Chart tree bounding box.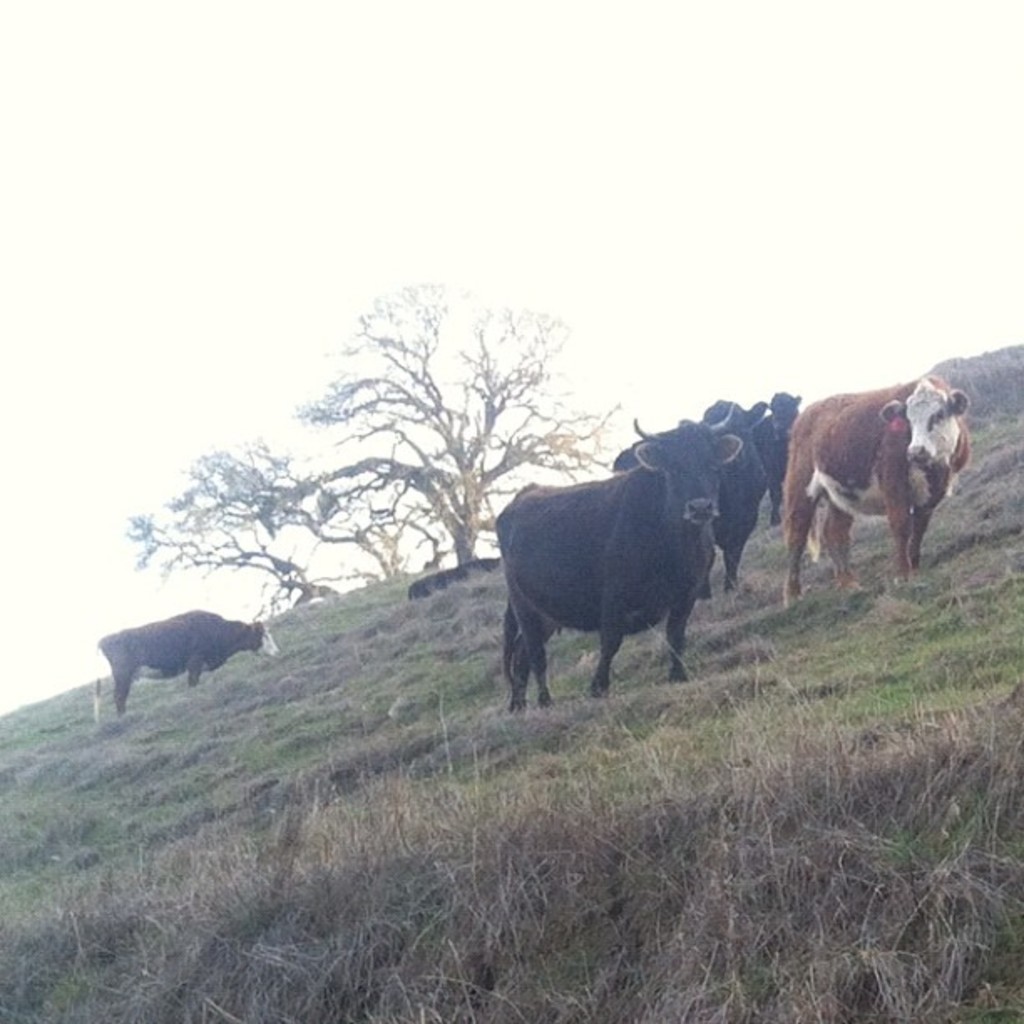
Charted: x1=115, y1=442, x2=430, y2=617.
